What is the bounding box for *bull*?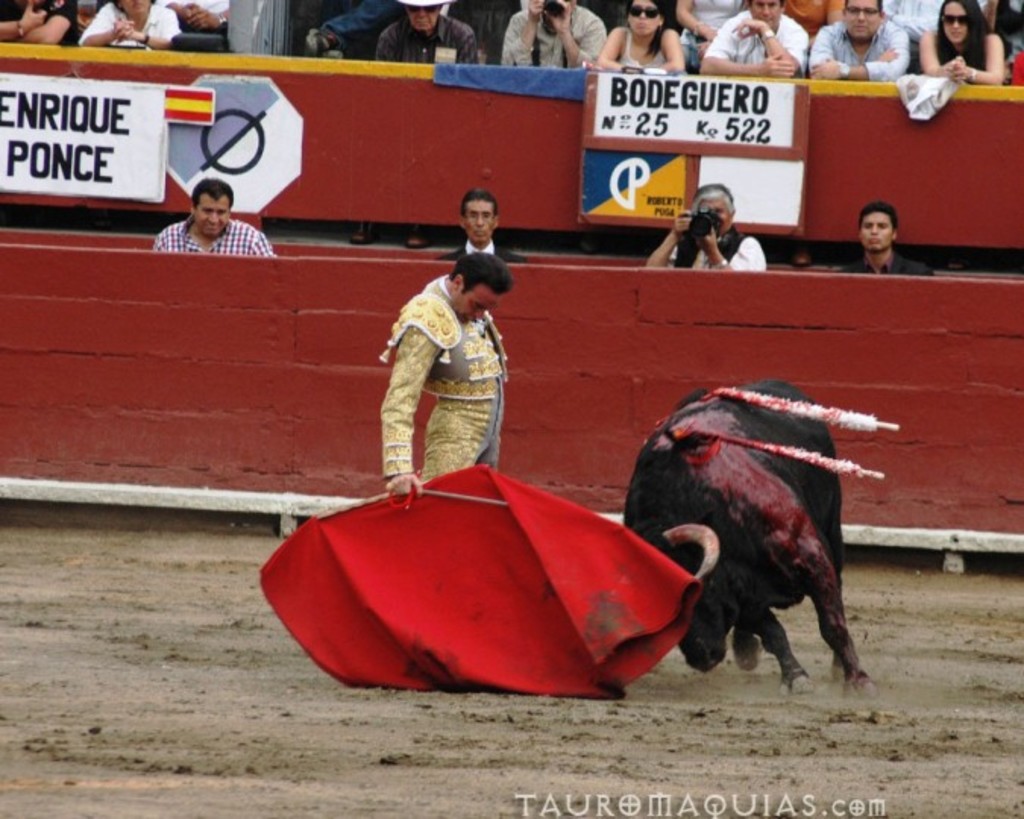
x1=617 y1=376 x2=877 y2=689.
